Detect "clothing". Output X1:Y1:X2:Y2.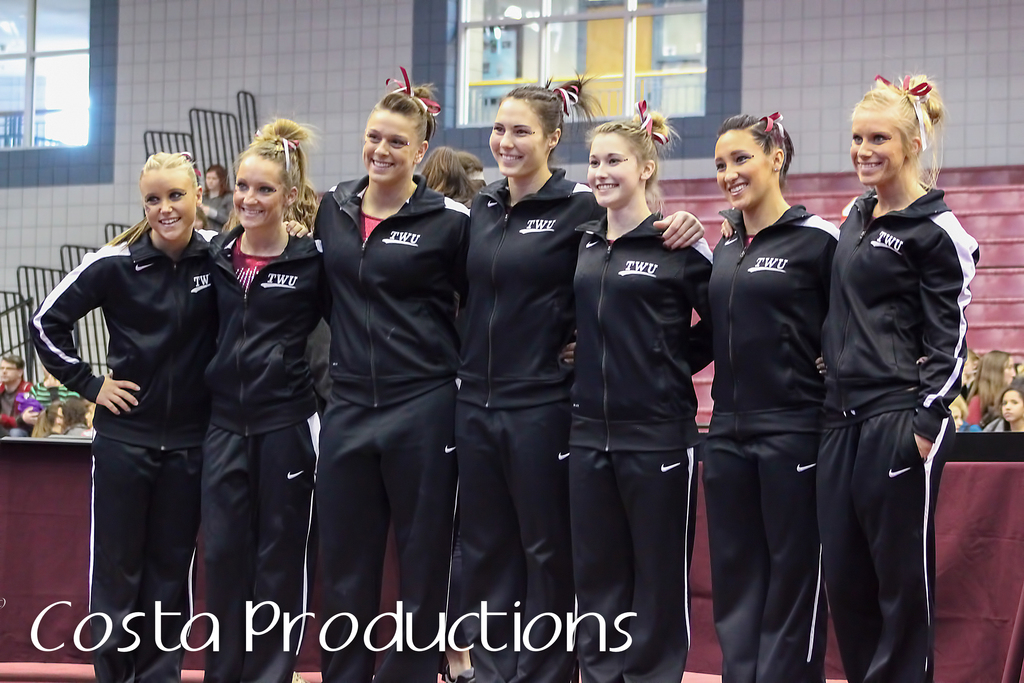
208:218:326:678.
